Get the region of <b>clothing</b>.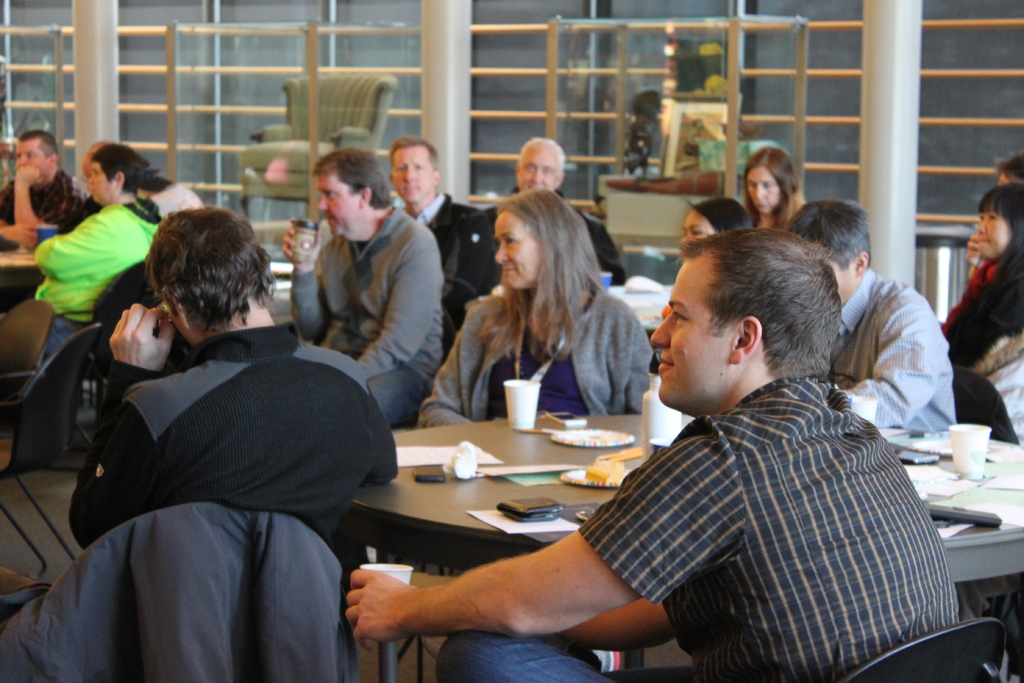
554:188:630:289.
